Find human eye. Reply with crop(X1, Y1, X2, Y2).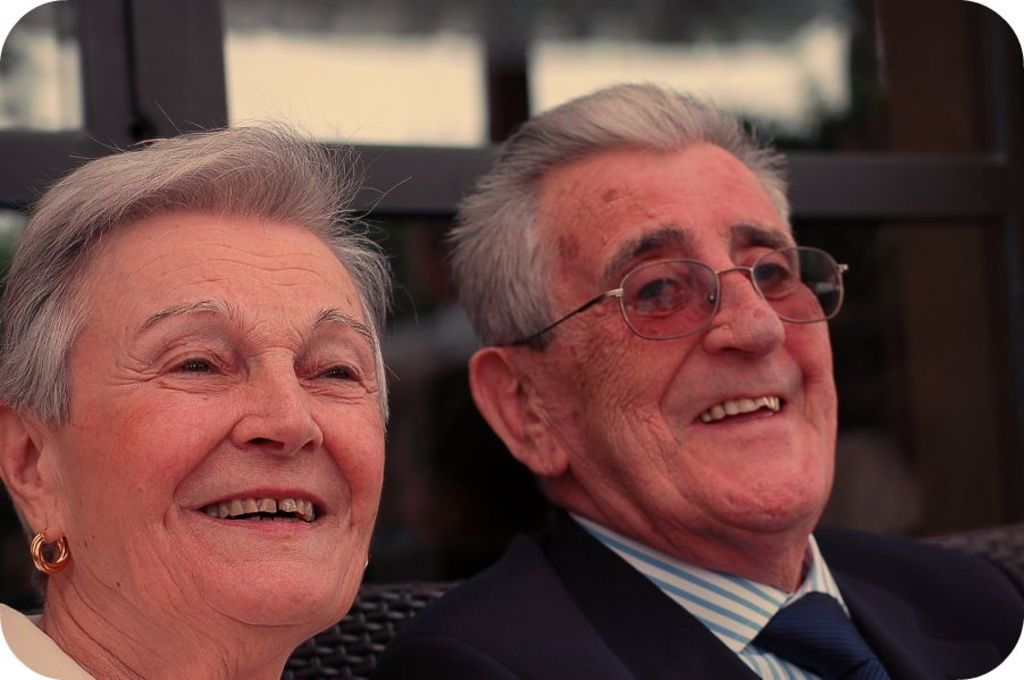
crop(626, 263, 695, 309).
